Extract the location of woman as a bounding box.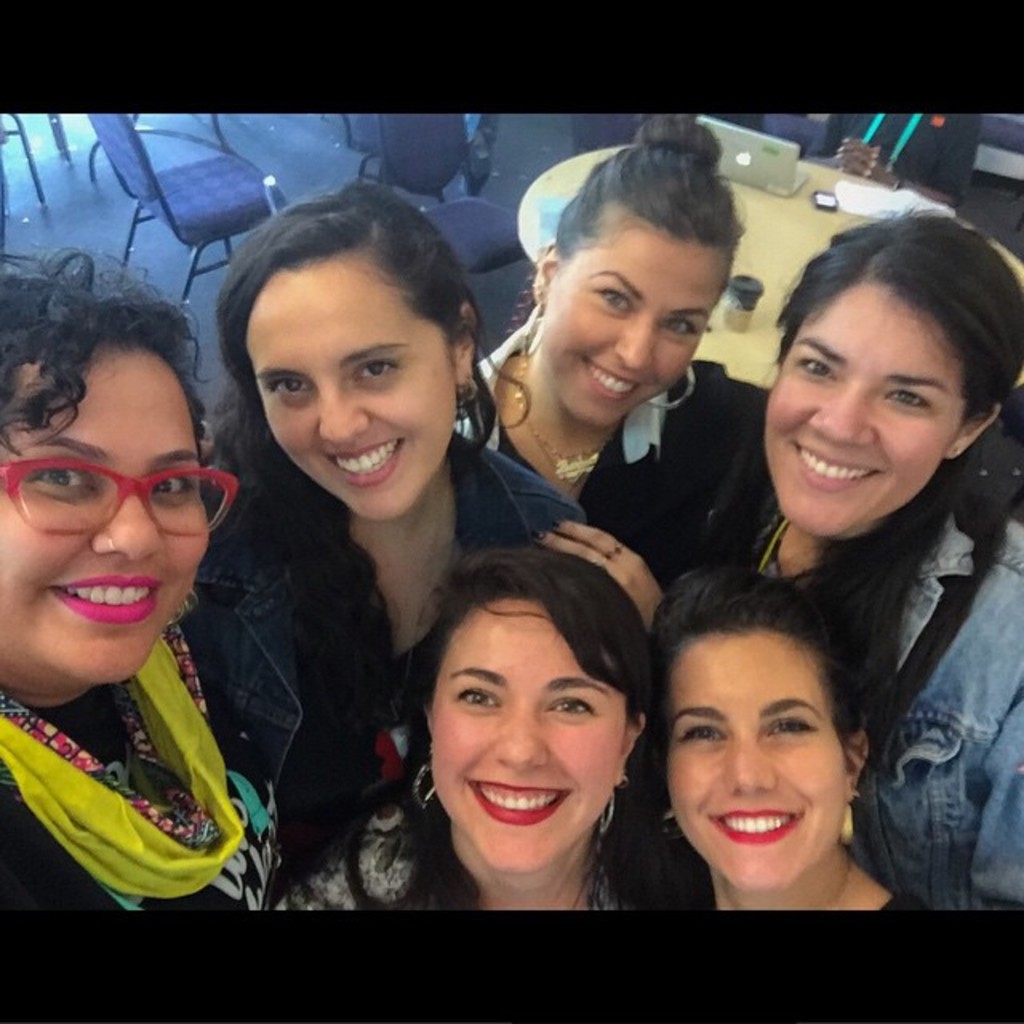
pyautogui.locateOnScreen(686, 198, 1023, 853).
